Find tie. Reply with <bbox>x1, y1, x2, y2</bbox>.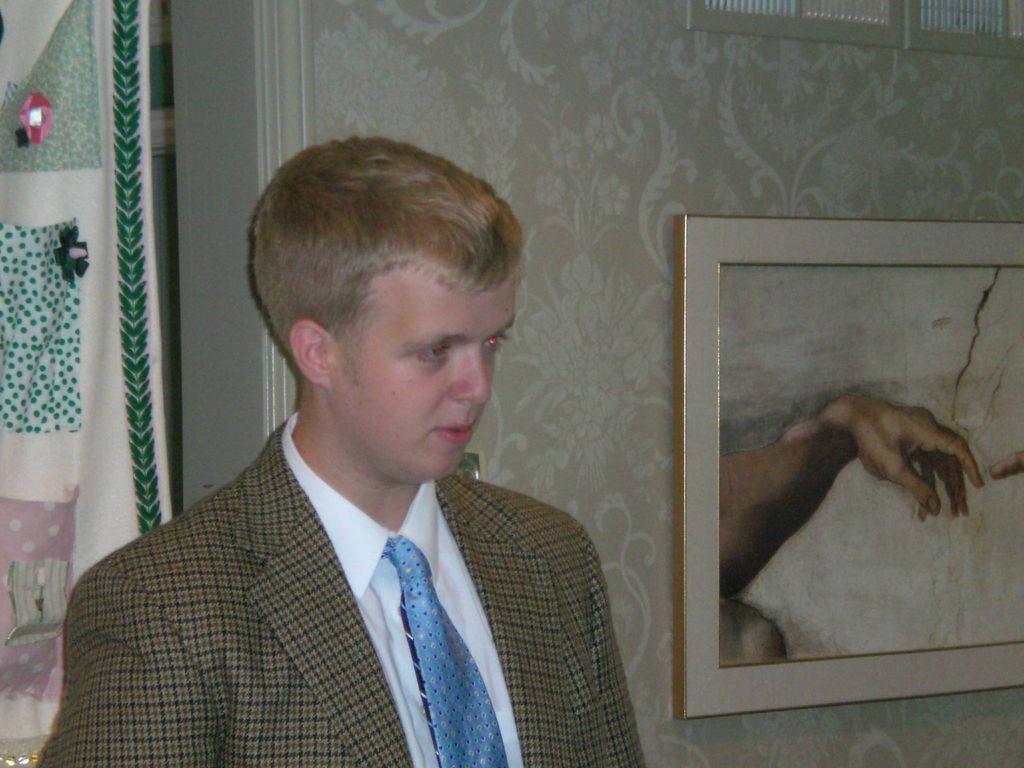
<bbox>378, 534, 509, 767</bbox>.
